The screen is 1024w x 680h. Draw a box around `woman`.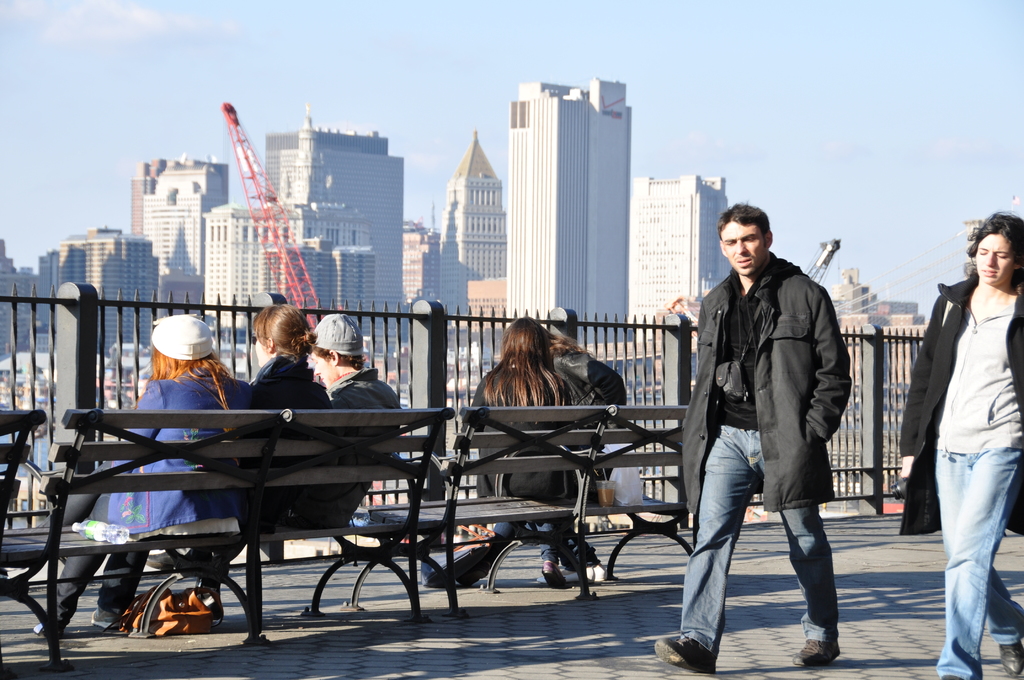
461, 313, 585, 592.
